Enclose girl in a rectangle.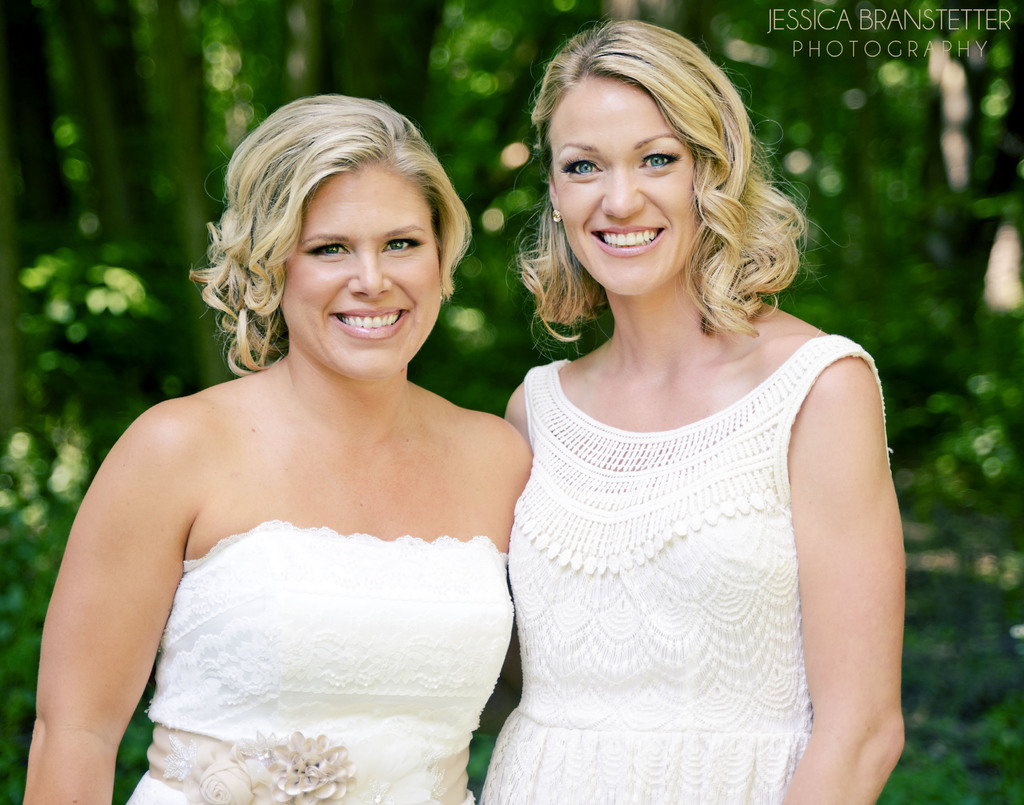
{"left": 503, "top": 16, "right": 897, "bottom": 804}.
